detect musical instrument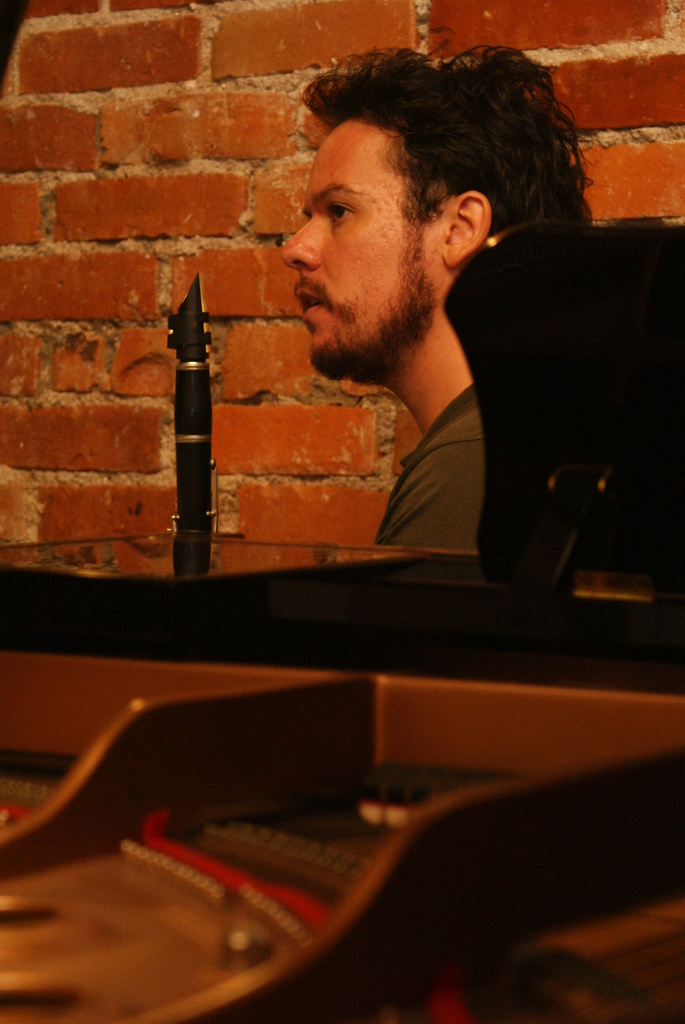
<region>166, 267, 223, 533</region>
